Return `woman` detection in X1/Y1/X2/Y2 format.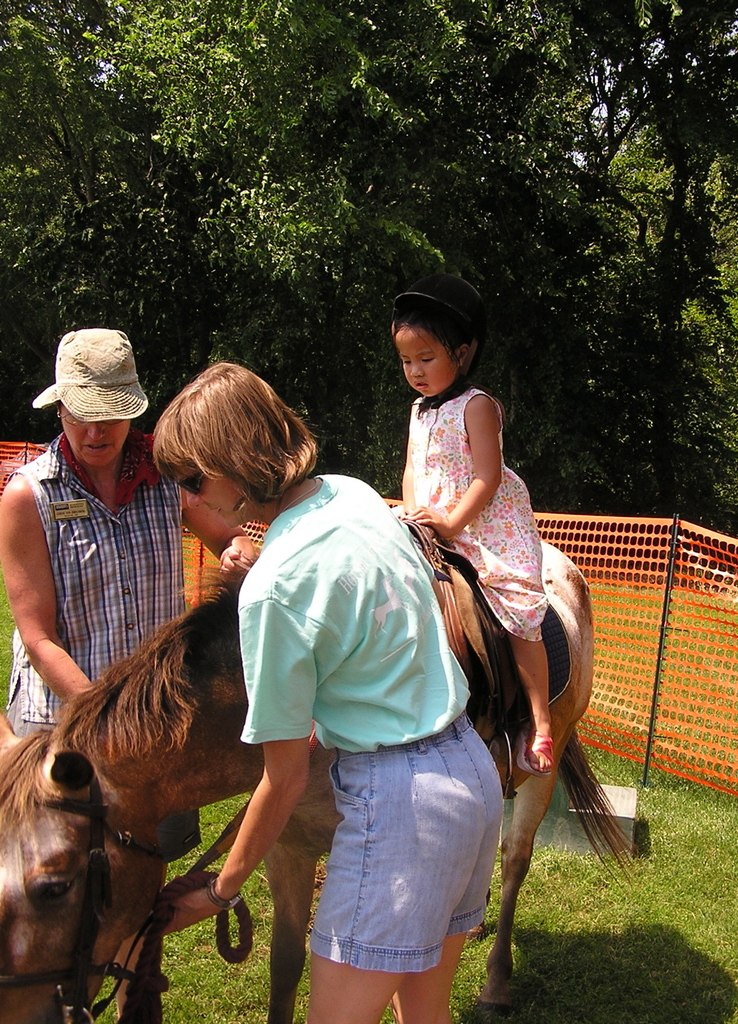
165/360/505/1023.
